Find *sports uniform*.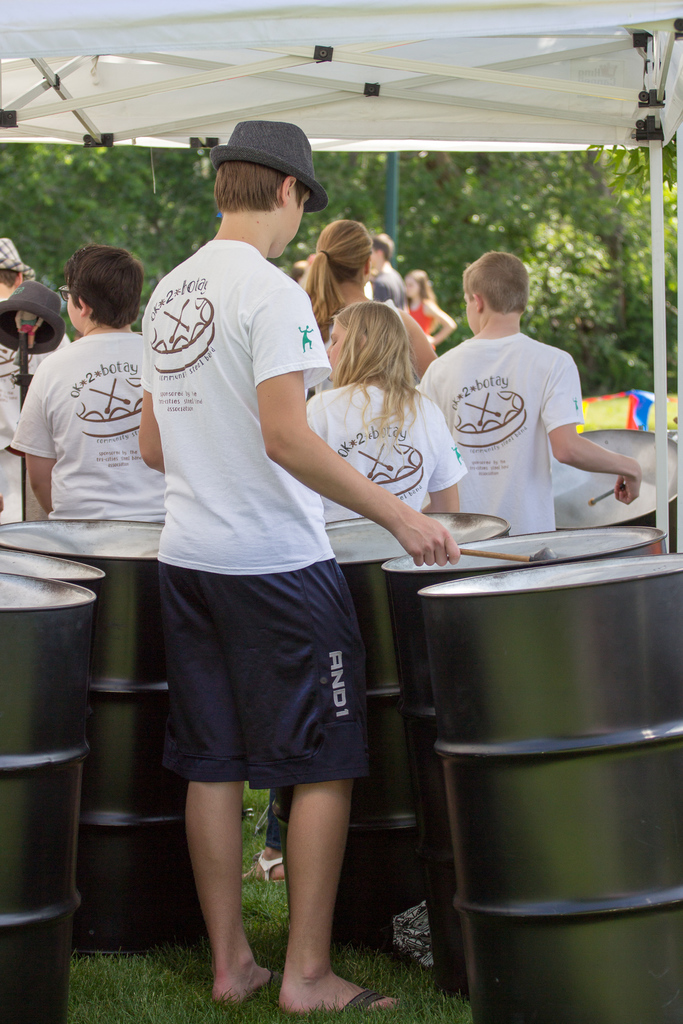
select_region(6, 316, 174, 532).
